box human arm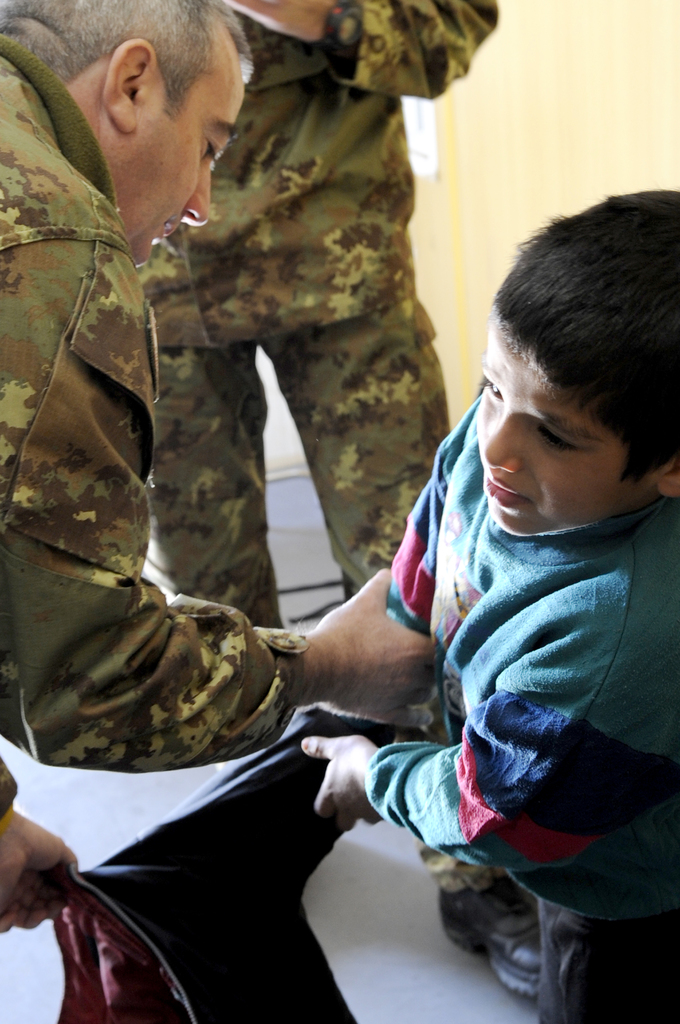
left=297, top=570, right=679, bottom=873
